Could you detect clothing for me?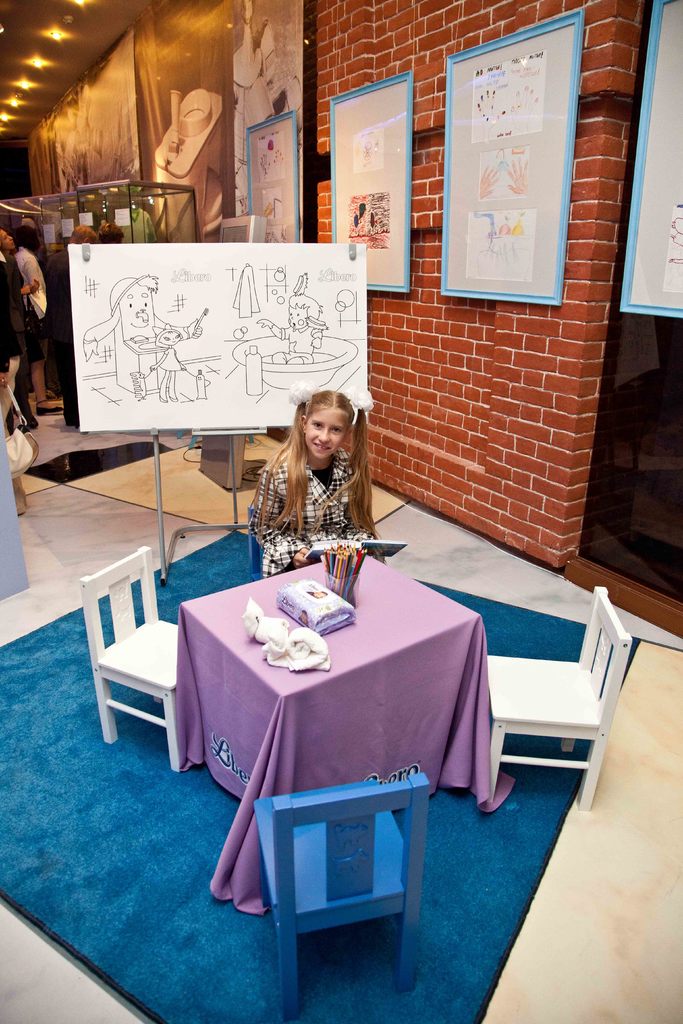
Detection result: 0,251,22,428.
